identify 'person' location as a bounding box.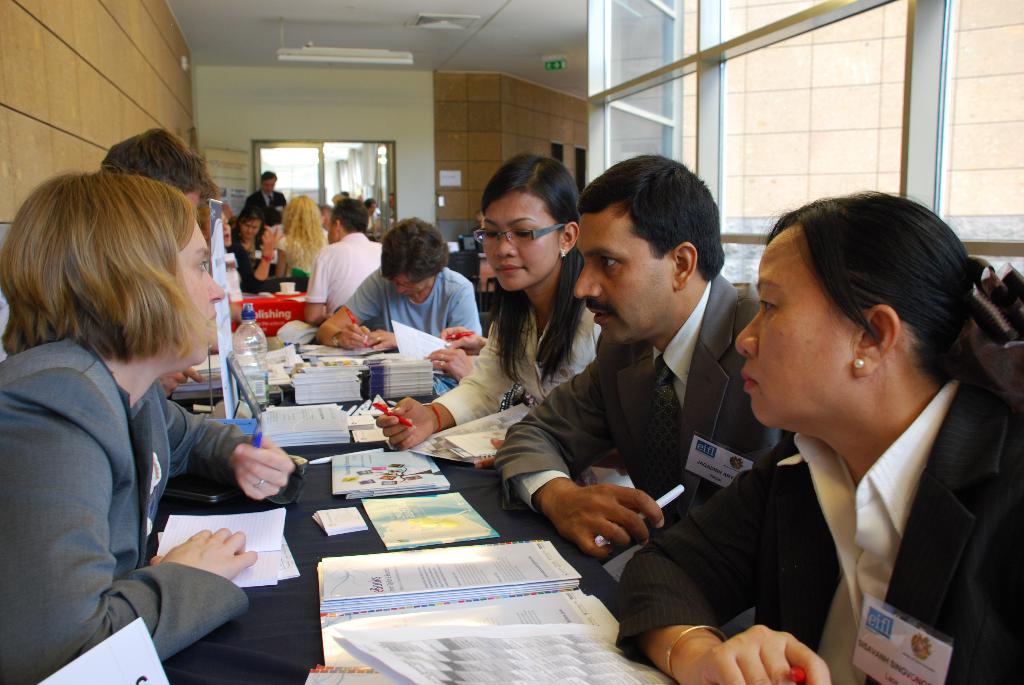
x1=493 y1=150 x2=797 y2=567.
